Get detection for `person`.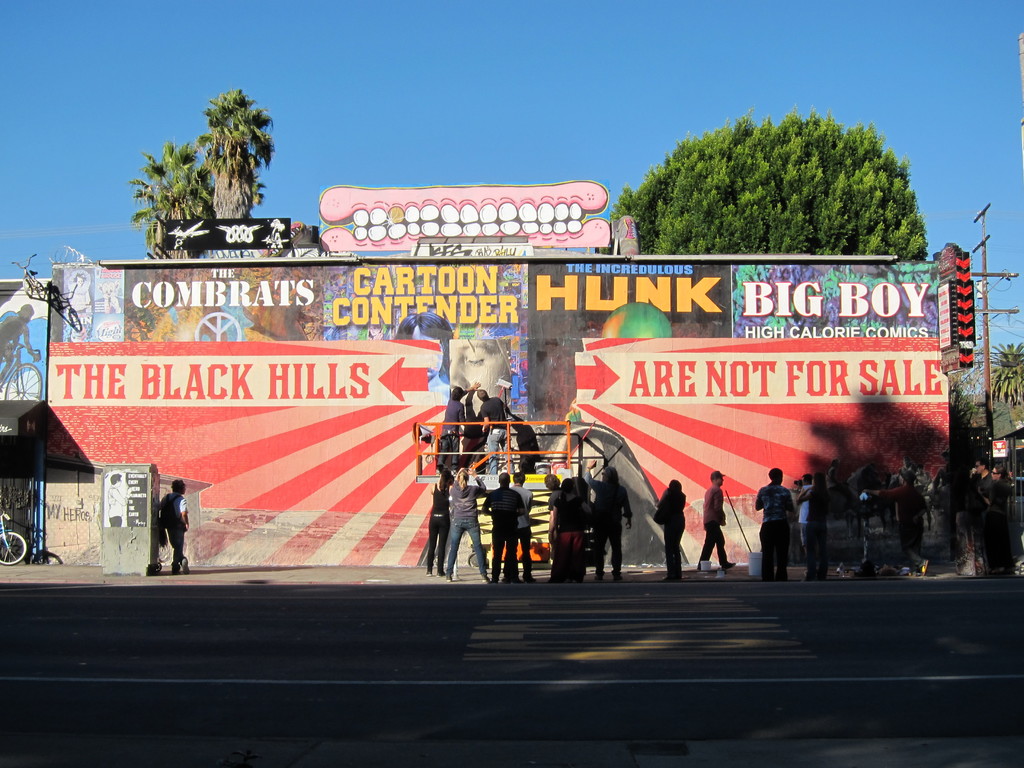
Detection: 755:467:796:581.
